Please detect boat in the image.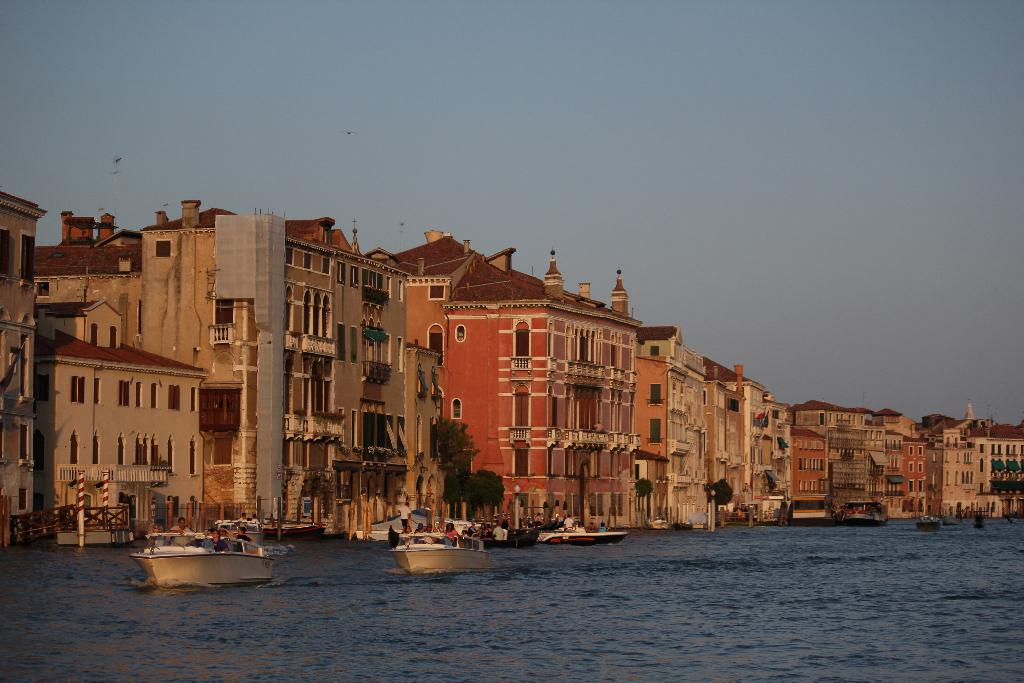
locate(841, 497, 879, 525).
